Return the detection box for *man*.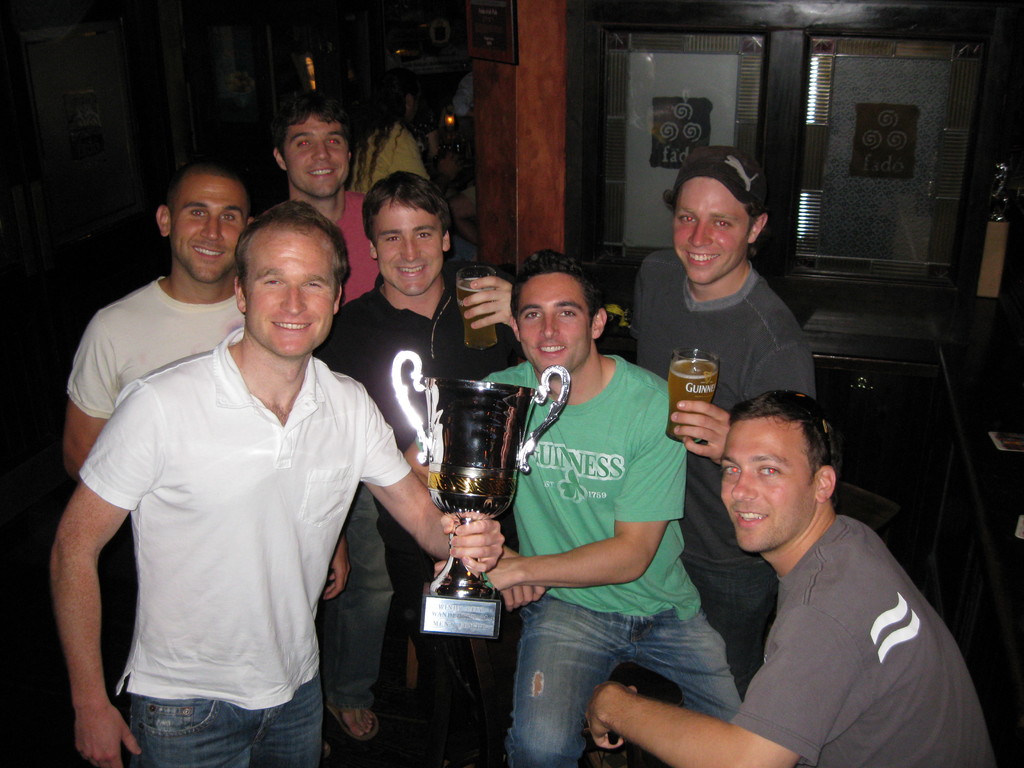
BBox(586, 388, 1002, 767).
